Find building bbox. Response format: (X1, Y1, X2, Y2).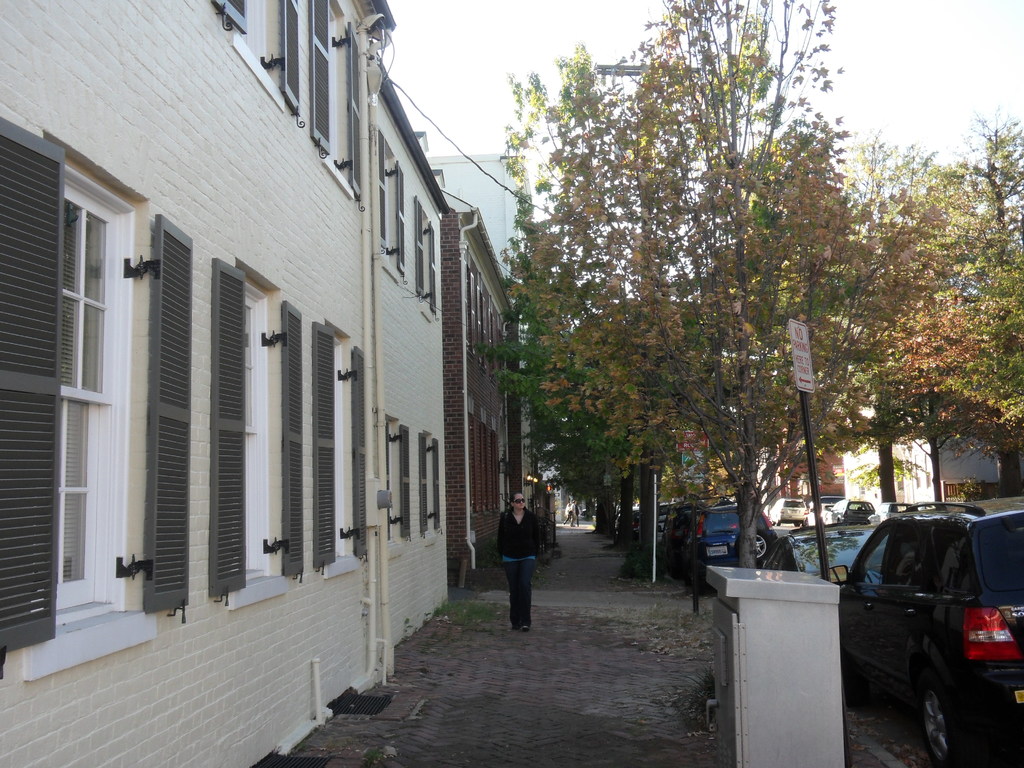
(424, 146, 538, 500).
